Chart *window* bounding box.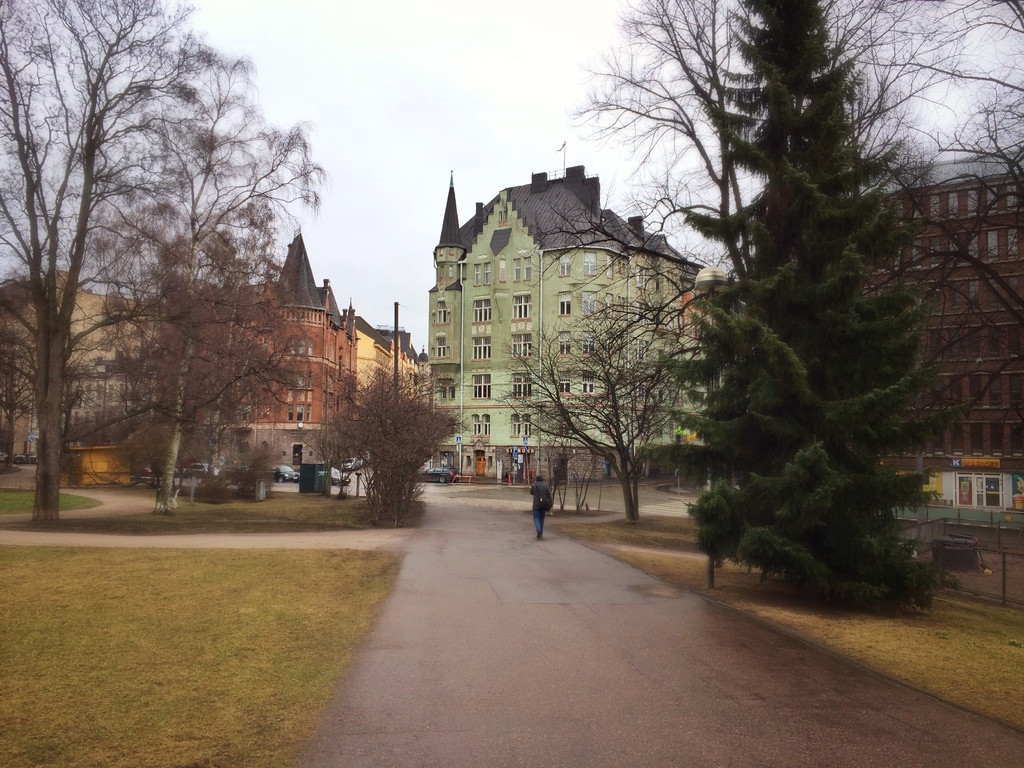
Charted: {"x1": 562, "y1": 292, "x2": 571, "y2": 315}.
